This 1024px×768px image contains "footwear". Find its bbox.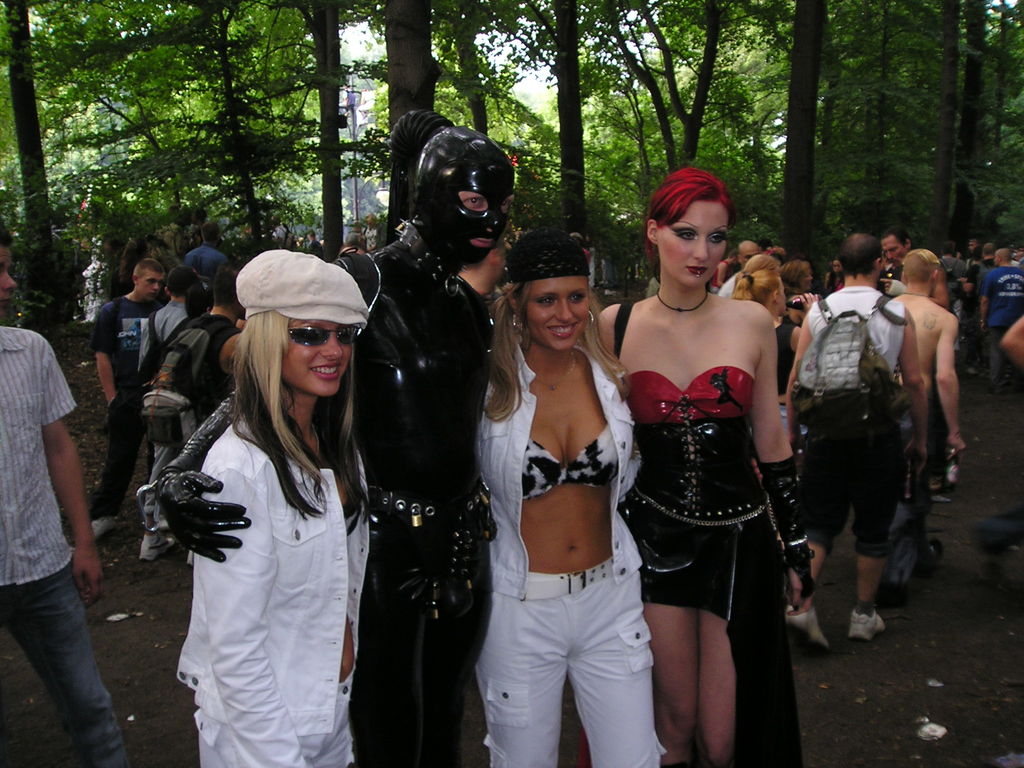
crop(927, 534, 944, 569).
